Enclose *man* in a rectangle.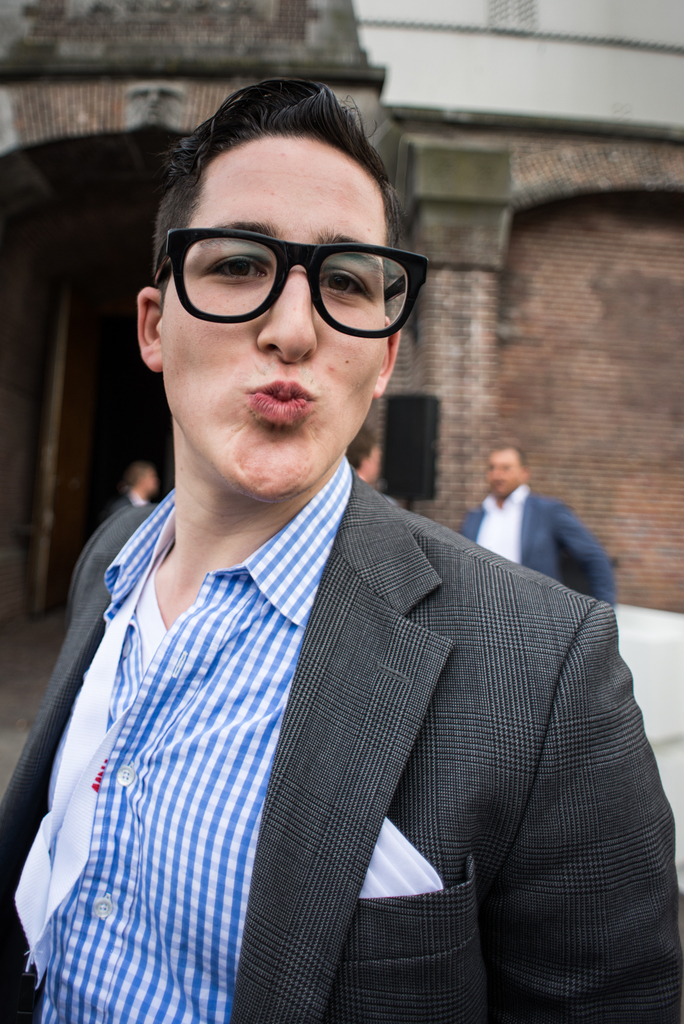
[457, 442, 616, 606].
